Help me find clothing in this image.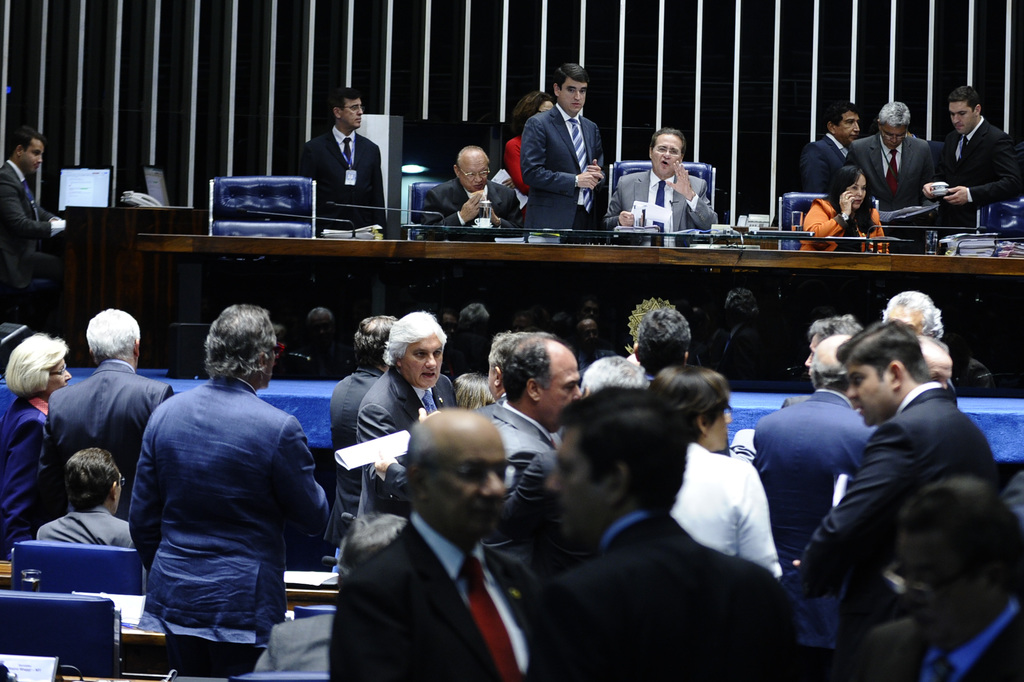
Found it: bbox(801, 135, 854, 189).
